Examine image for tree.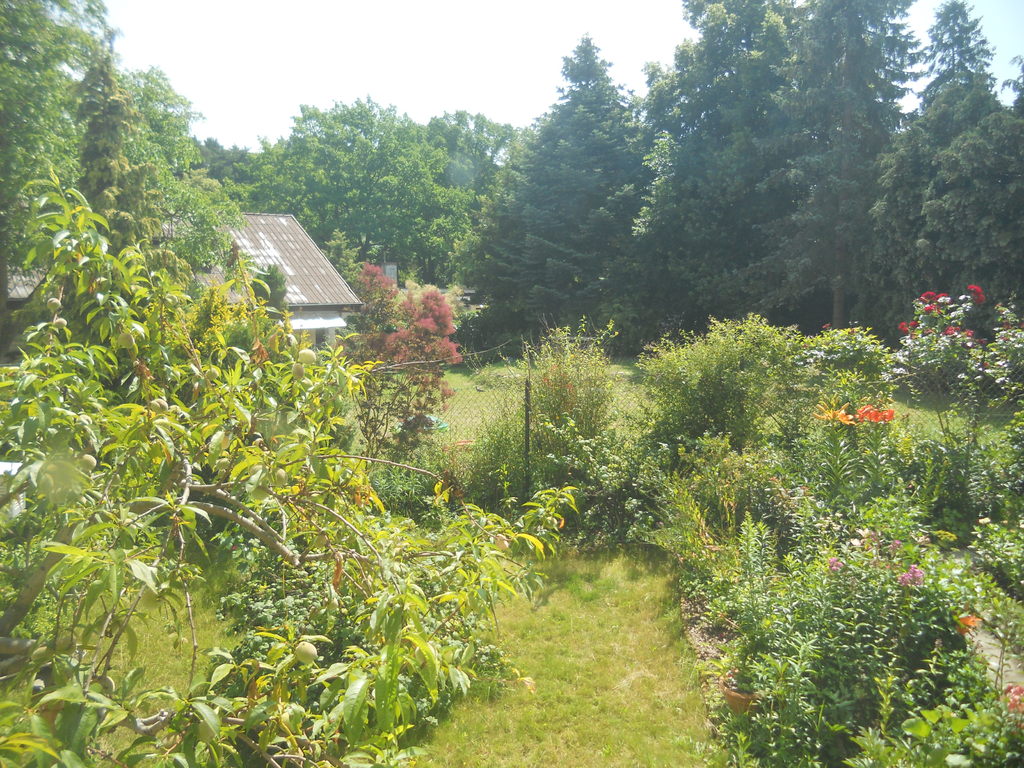
Examination result: {"left": 916, "top": 61, "right": 1023, "bottom": 352}.
